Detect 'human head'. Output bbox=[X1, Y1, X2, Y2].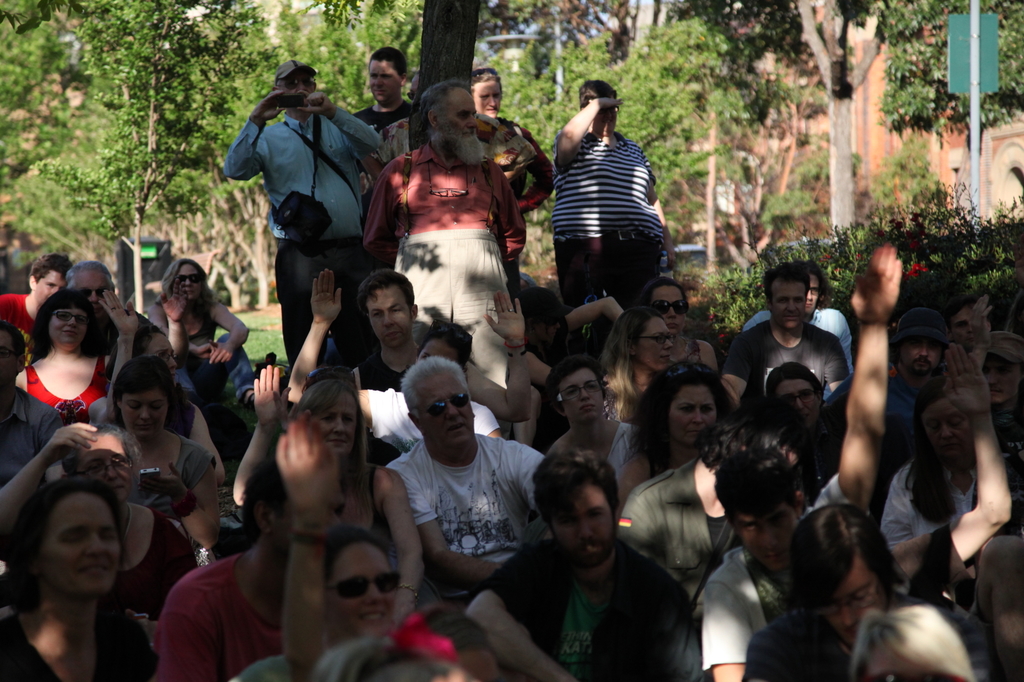
bbox=[115, 319, 175, 377].
